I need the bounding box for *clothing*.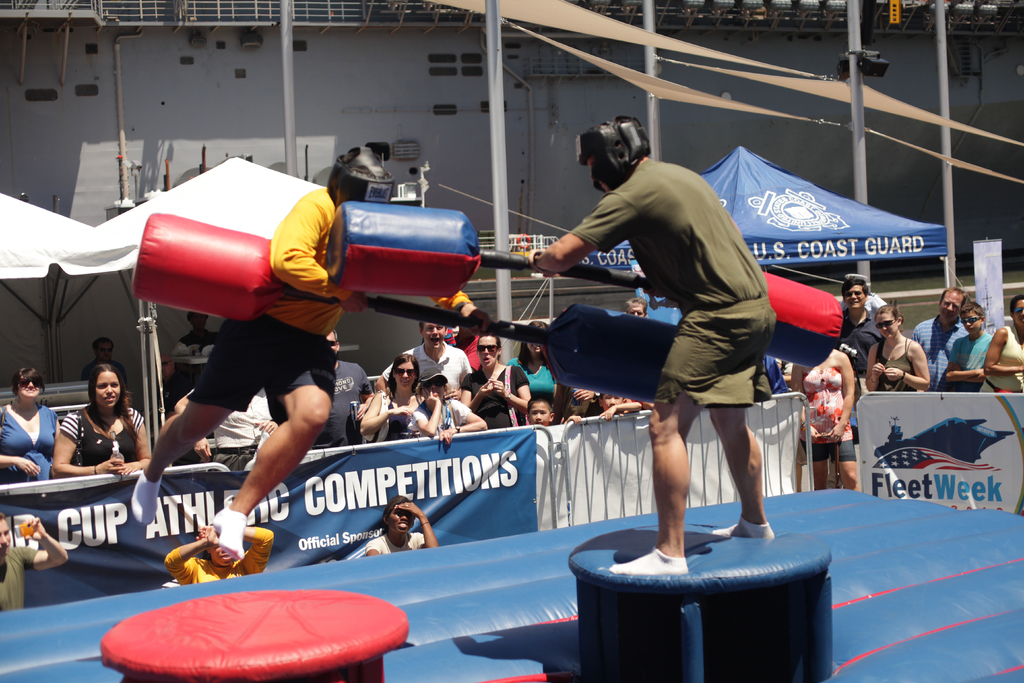
Here it is: pyautogui.locateOnScreen(0, 399, 60, 483).
